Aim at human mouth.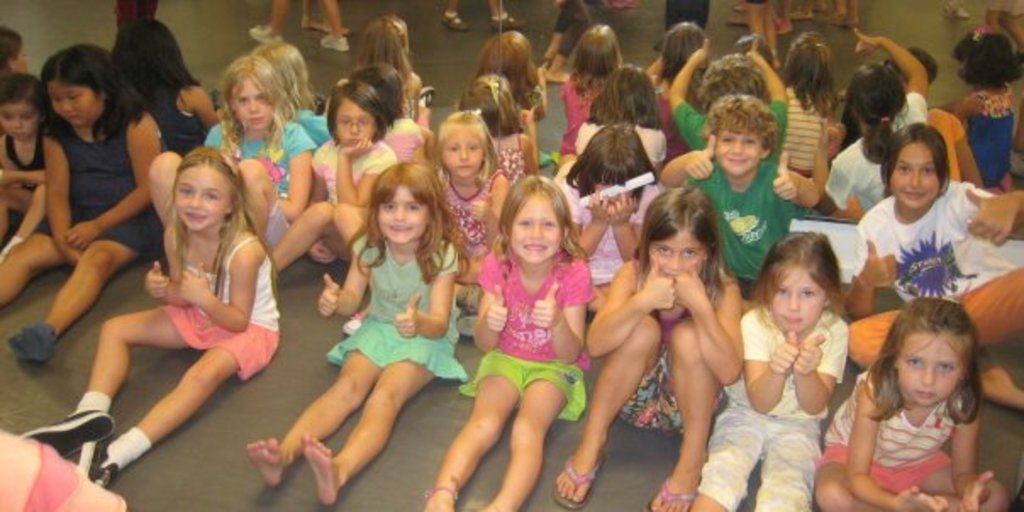
Aimed at (907,385,944,402).
